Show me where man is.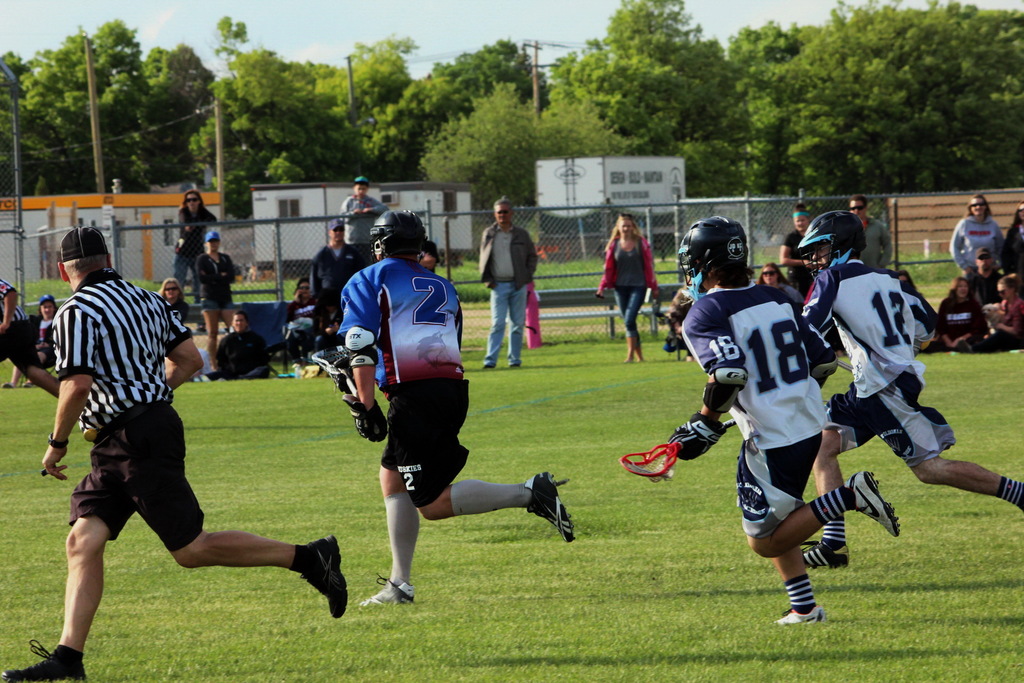
man is at 846 193 892 268.
